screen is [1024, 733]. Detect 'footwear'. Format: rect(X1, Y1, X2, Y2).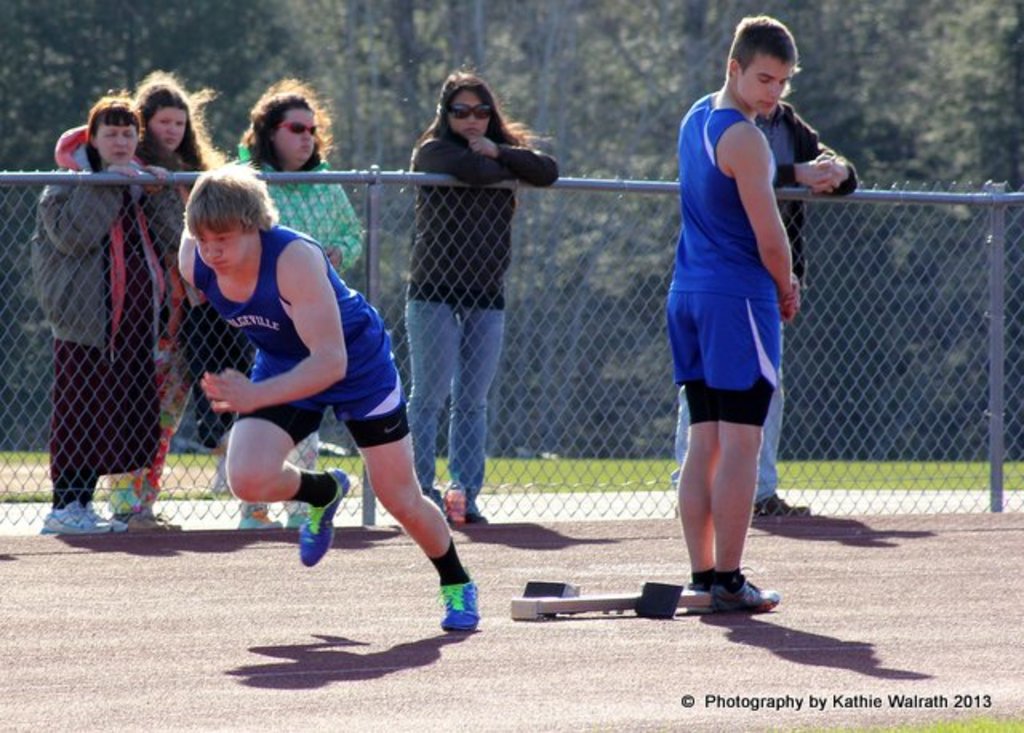
rect(456, 501, 486, 527).
